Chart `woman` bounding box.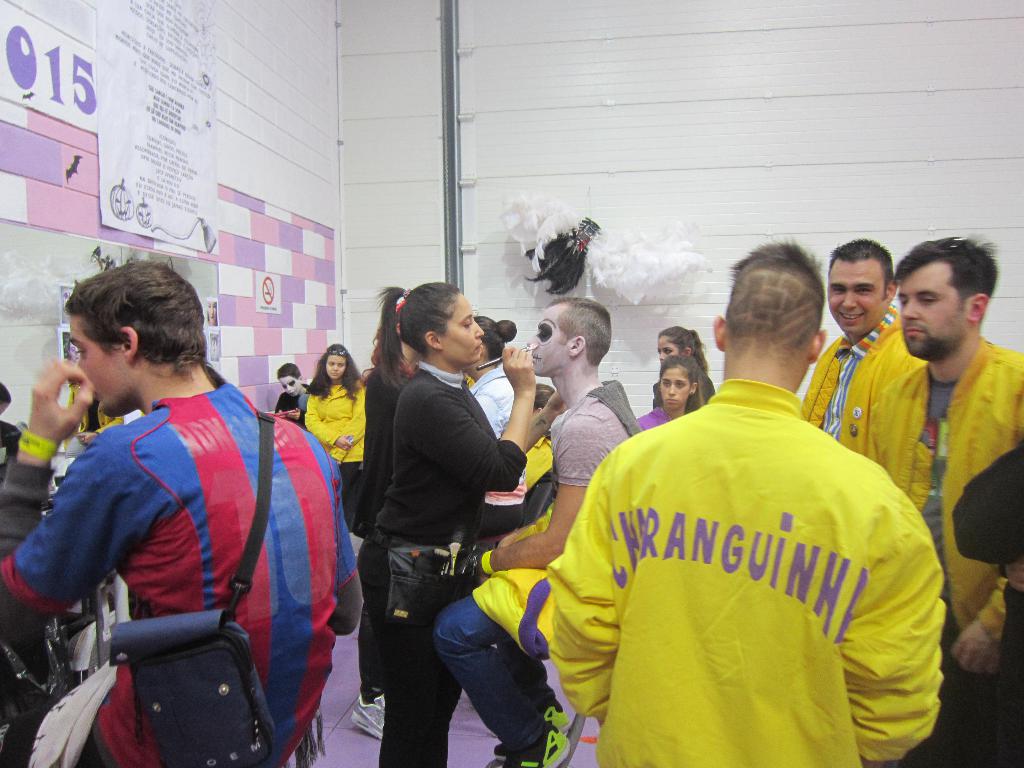
Charted: {"x1": 463, "y1": 302, "x2": 515, "y2": 438}.
